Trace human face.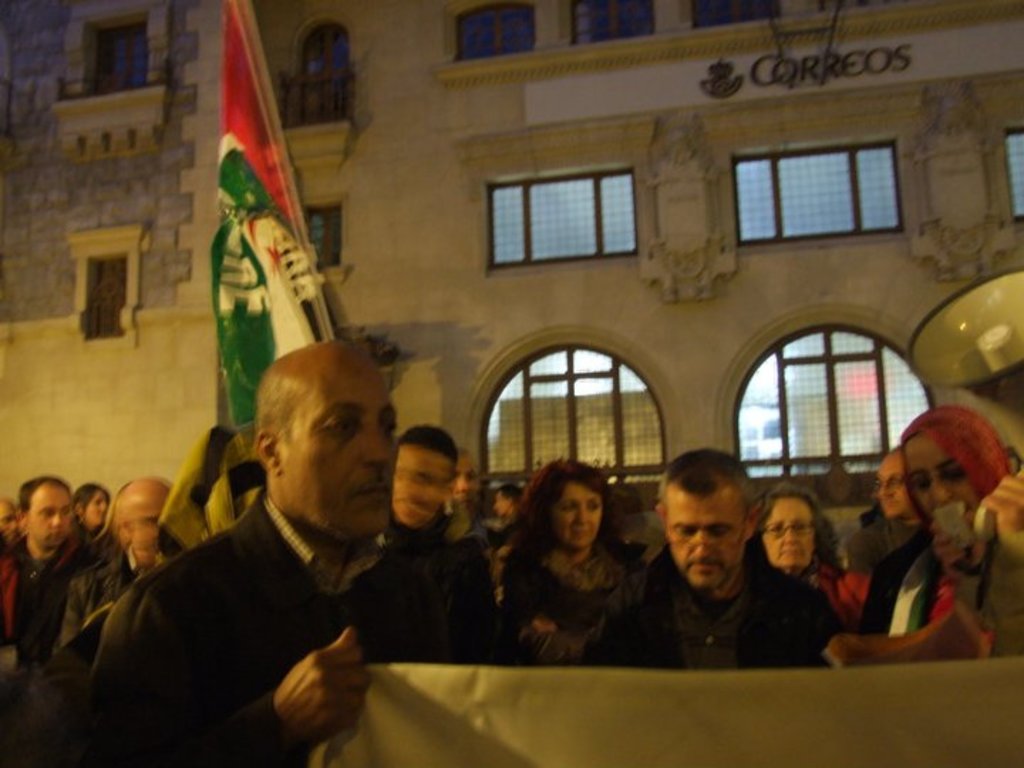
Traced to (28,485,74,549).
